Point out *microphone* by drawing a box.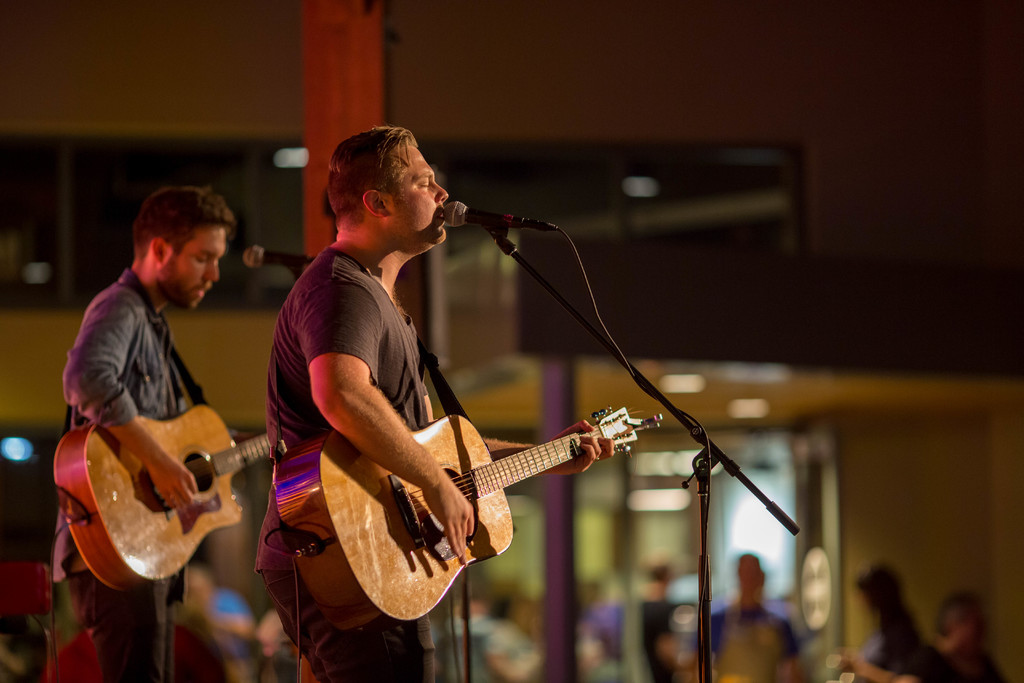
crop(244, 247, 320, 265).
